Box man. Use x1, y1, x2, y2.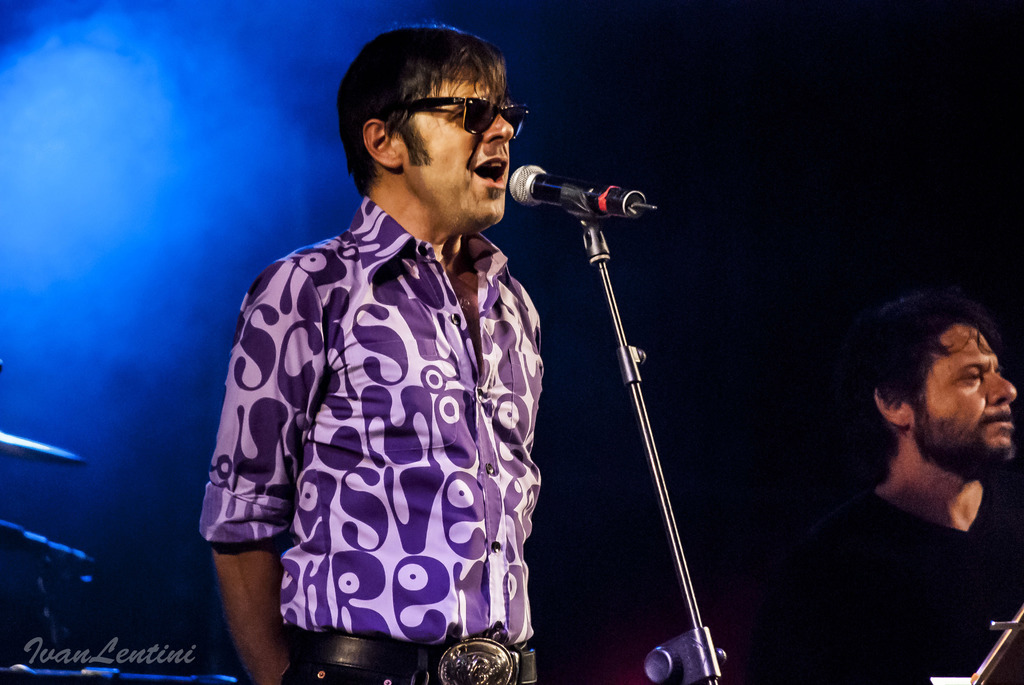
199, 22, 543, 684.
